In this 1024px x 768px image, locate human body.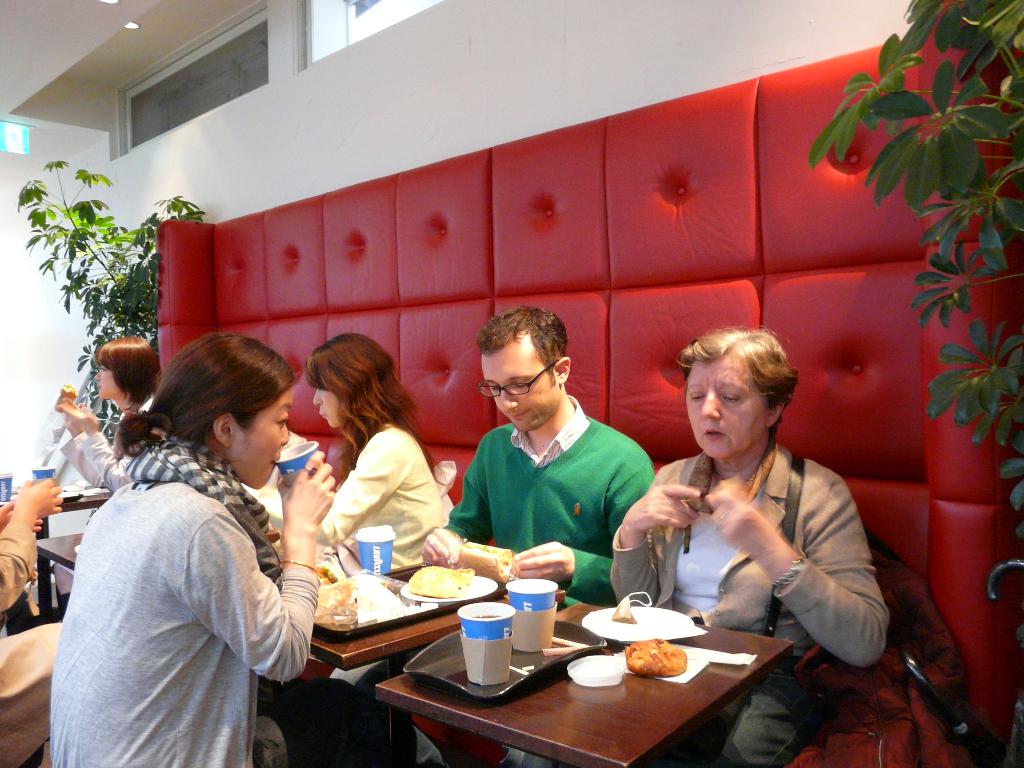
Bounding box: [x1=50, y1=303, x2=312, y2=755].
